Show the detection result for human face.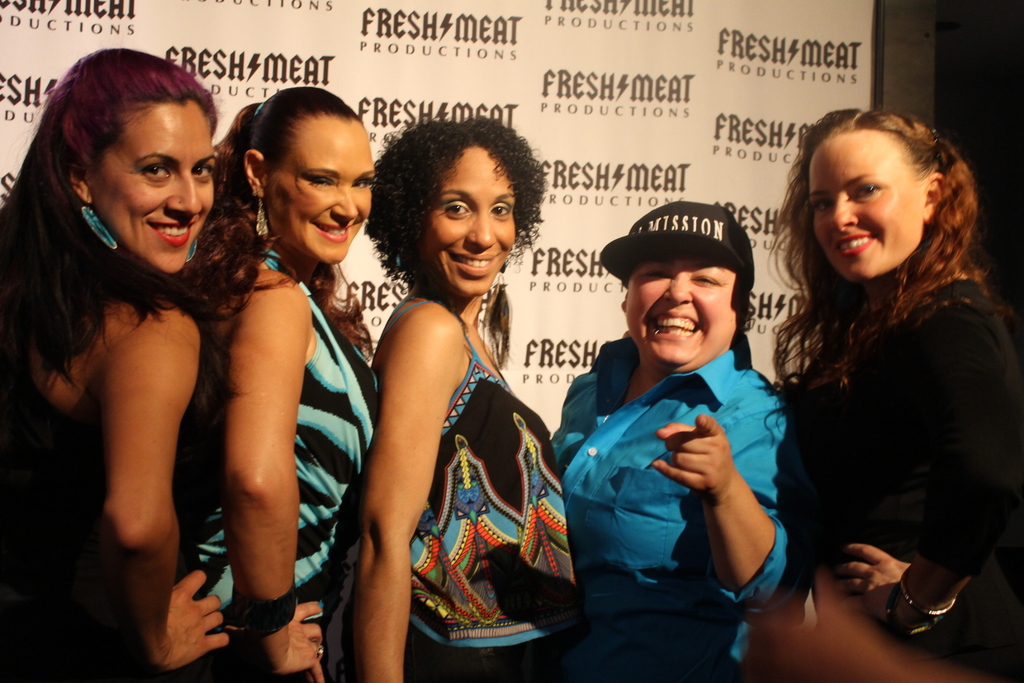
[x1=806, y1=136, x2=920, y2=277].
